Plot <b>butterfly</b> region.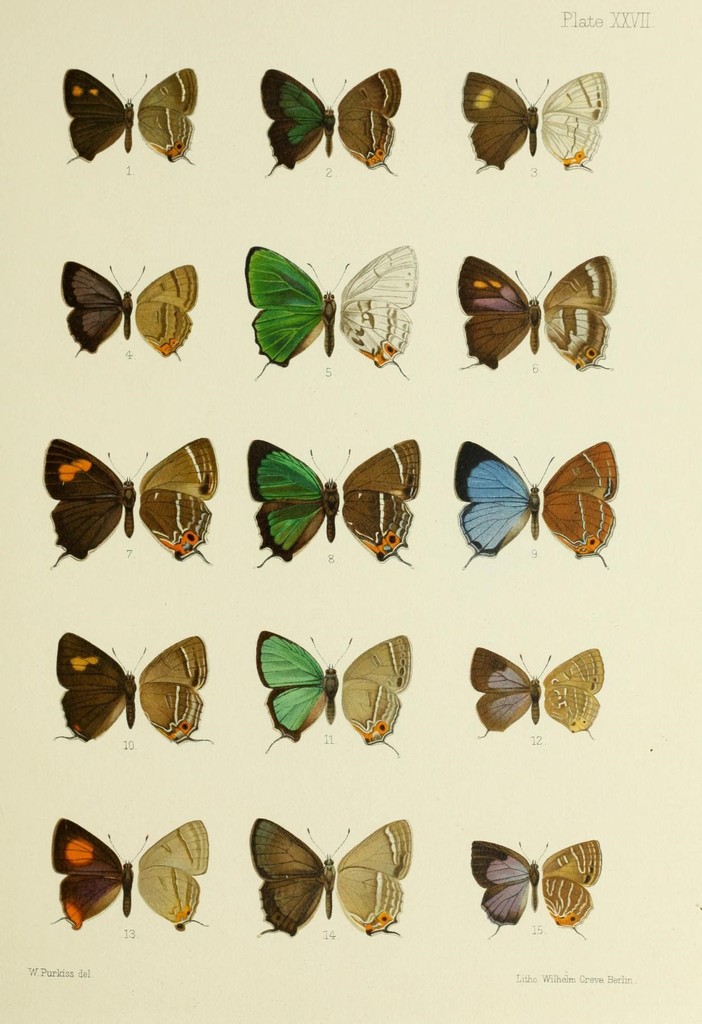
Plotted at left=448, top=231, right=609, bottom=372.
